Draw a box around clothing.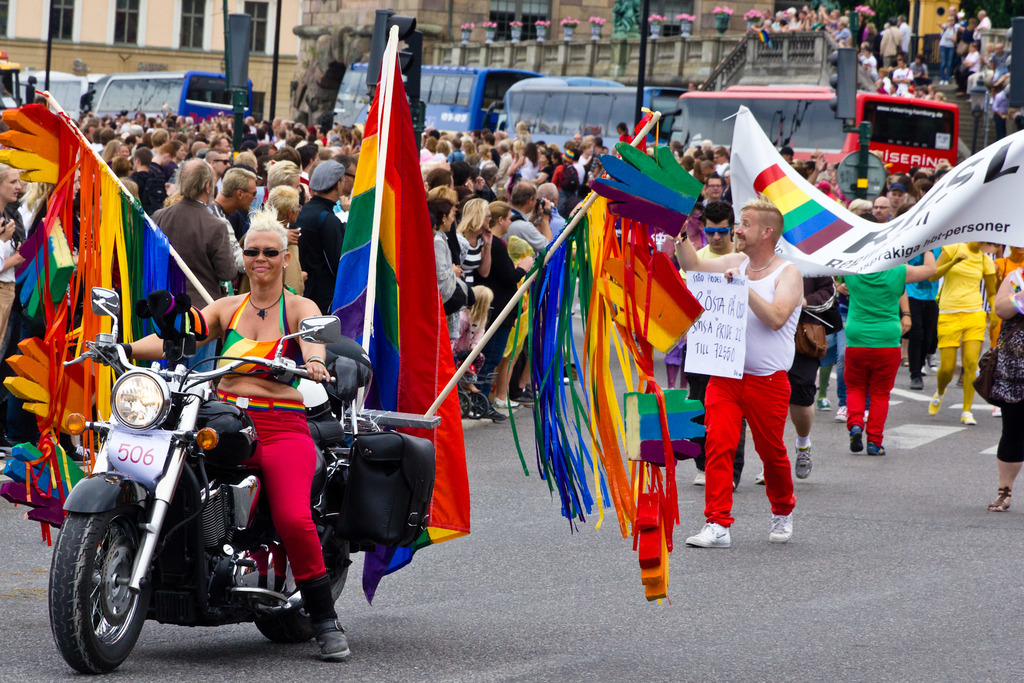
(x1=703, y1=254, x2=804, y2=528).
